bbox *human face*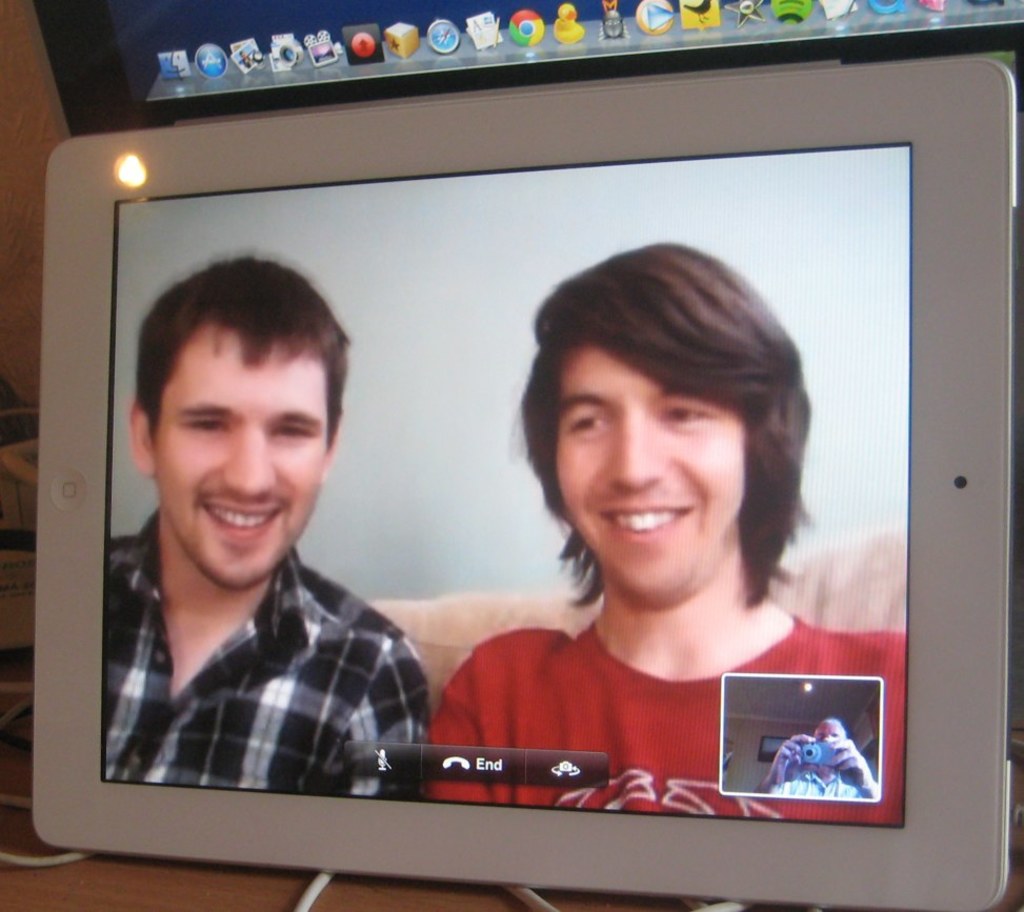
150,325,324,589
